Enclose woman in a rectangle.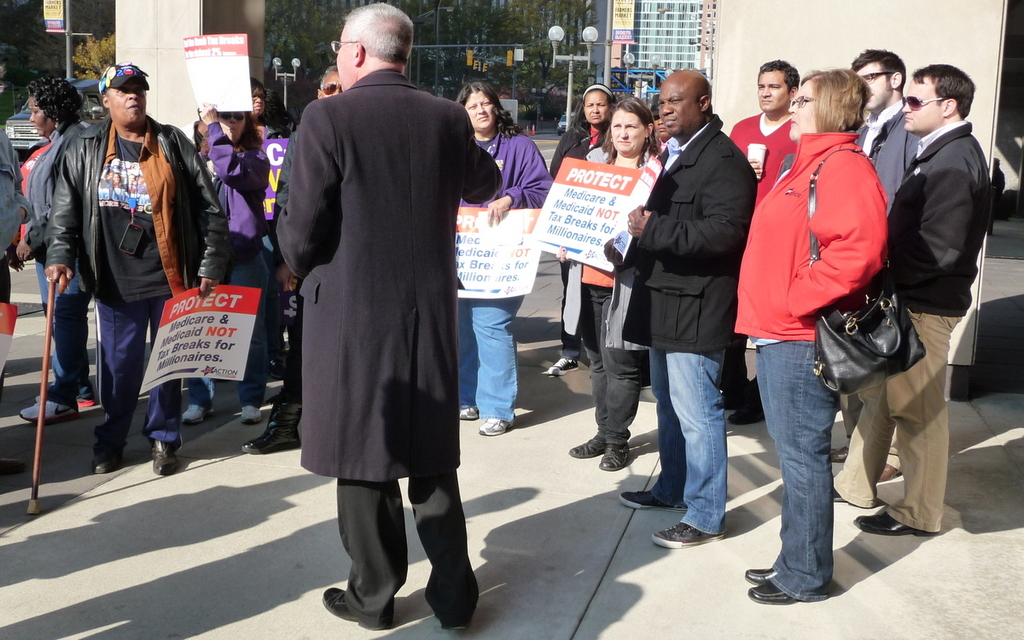
crop(643, 102, 673, 392).
